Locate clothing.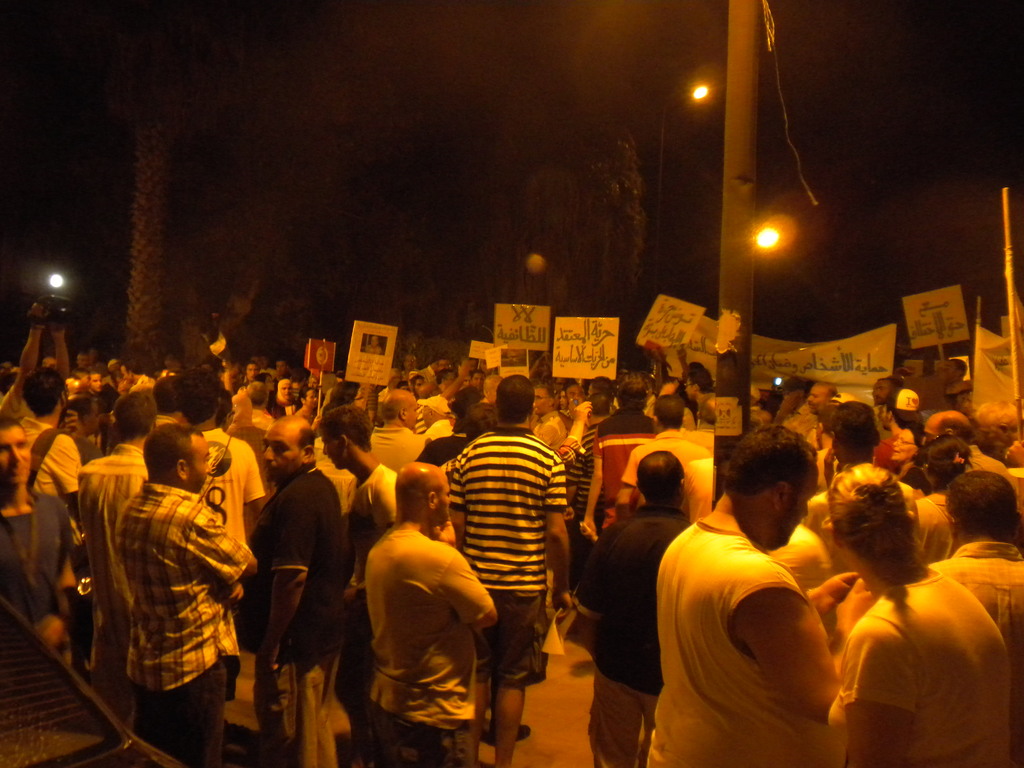
Bounding box: pyautogui.locateOnScreen(19, 415, 95, 601).
